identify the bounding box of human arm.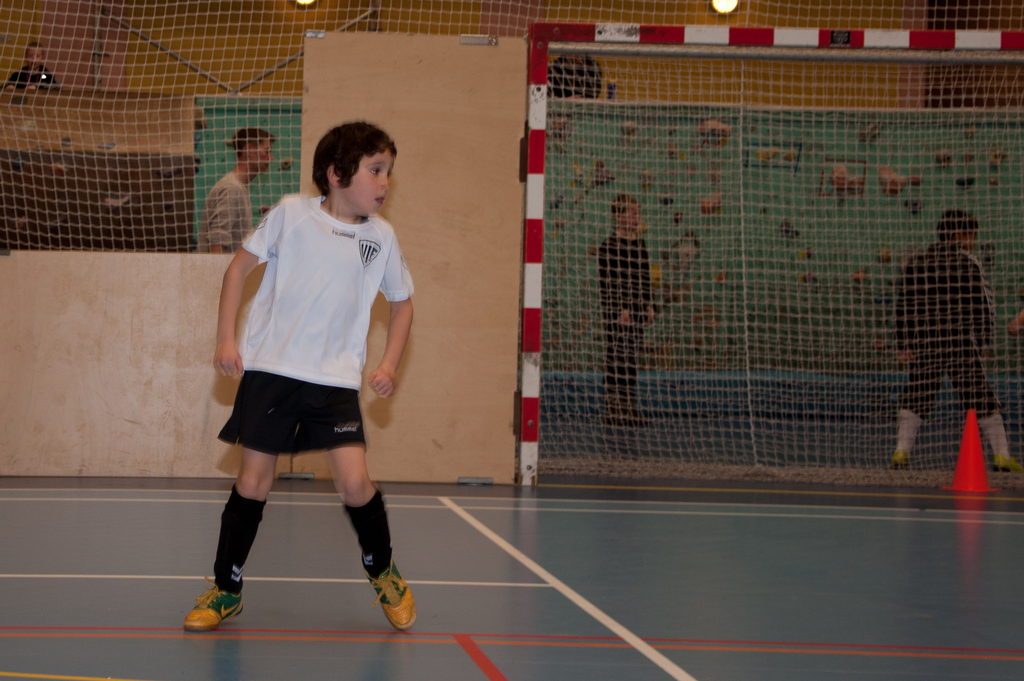
locate(961, 264, 988, 352).
